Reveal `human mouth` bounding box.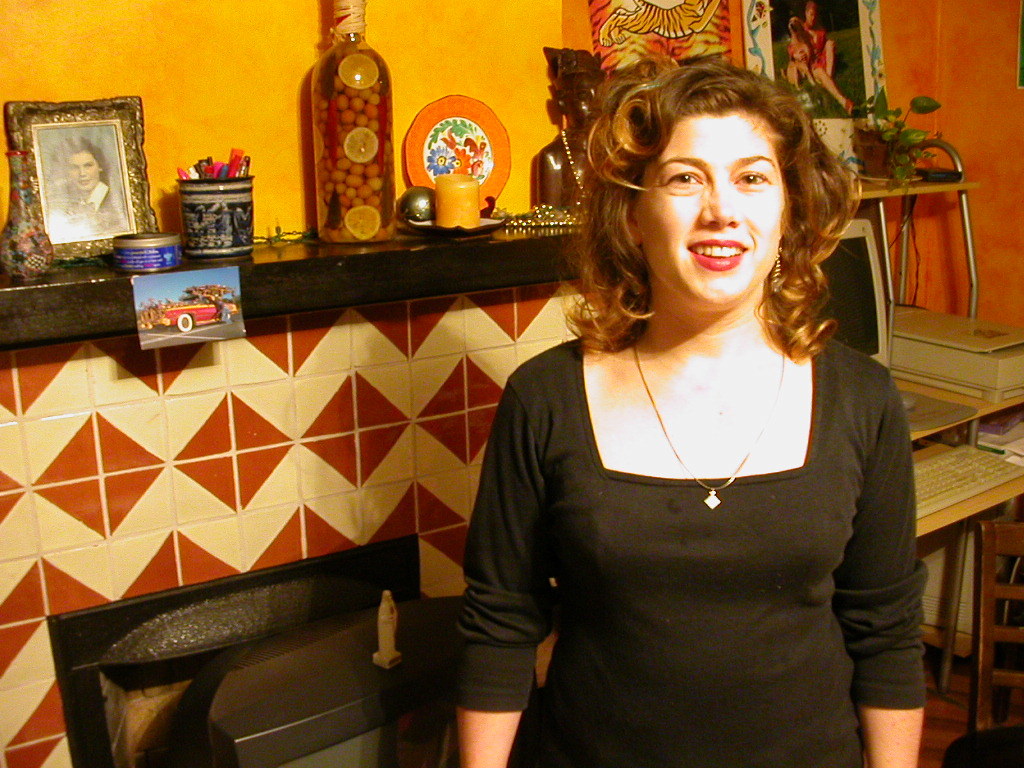
Revealed: BBox(685, 234, 754, 275).
